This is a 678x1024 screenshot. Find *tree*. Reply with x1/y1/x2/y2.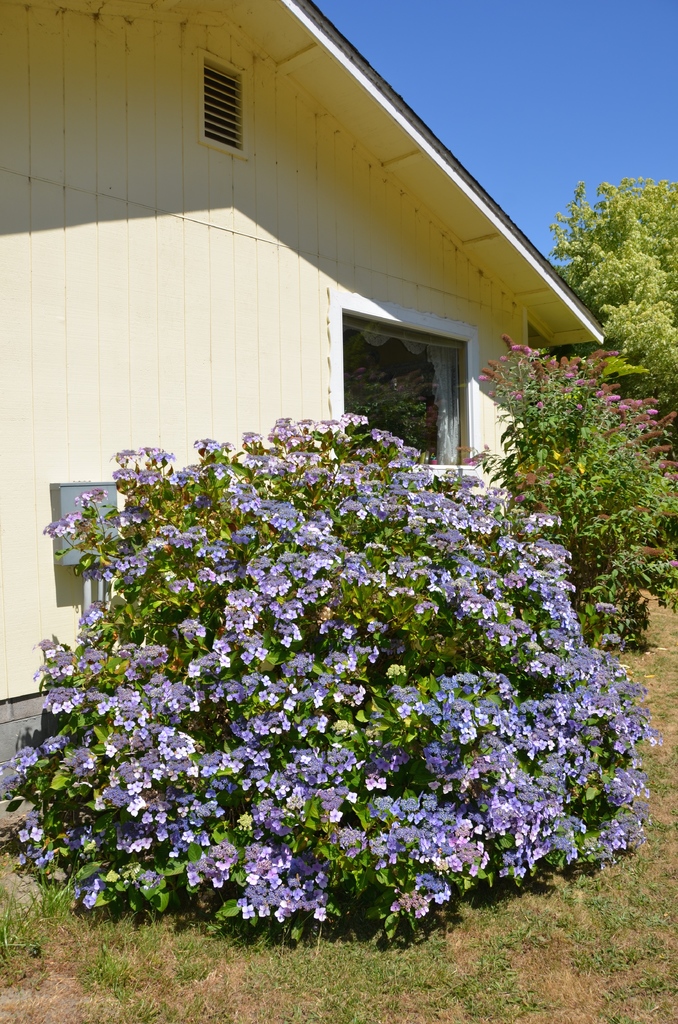
476/332/677/662.
